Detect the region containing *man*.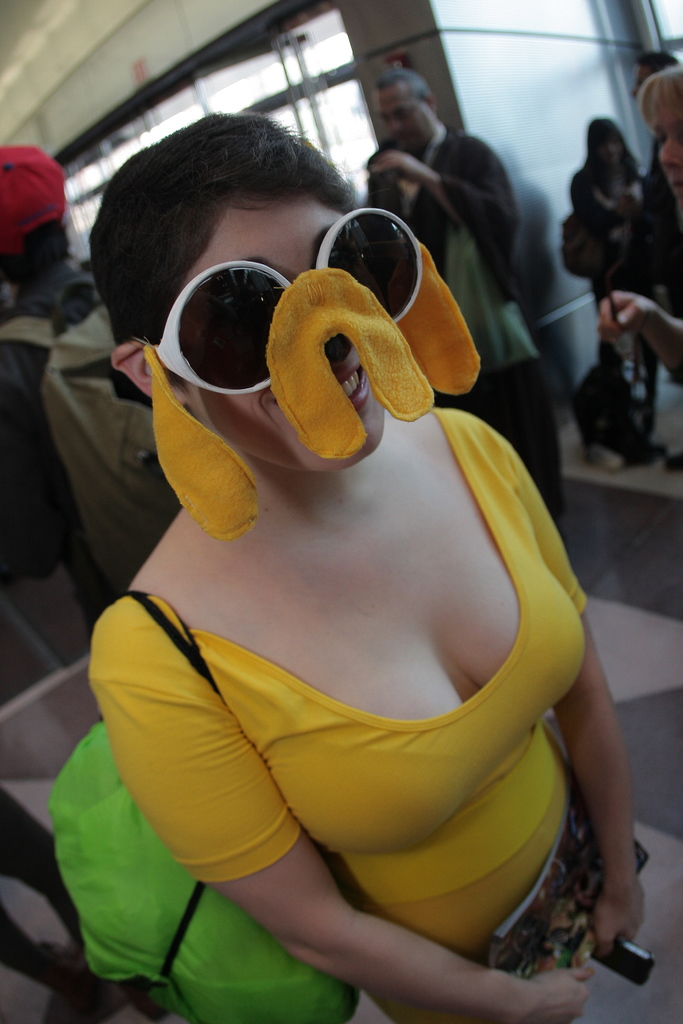
[left=0, top=147, right=179, bottom=660].
